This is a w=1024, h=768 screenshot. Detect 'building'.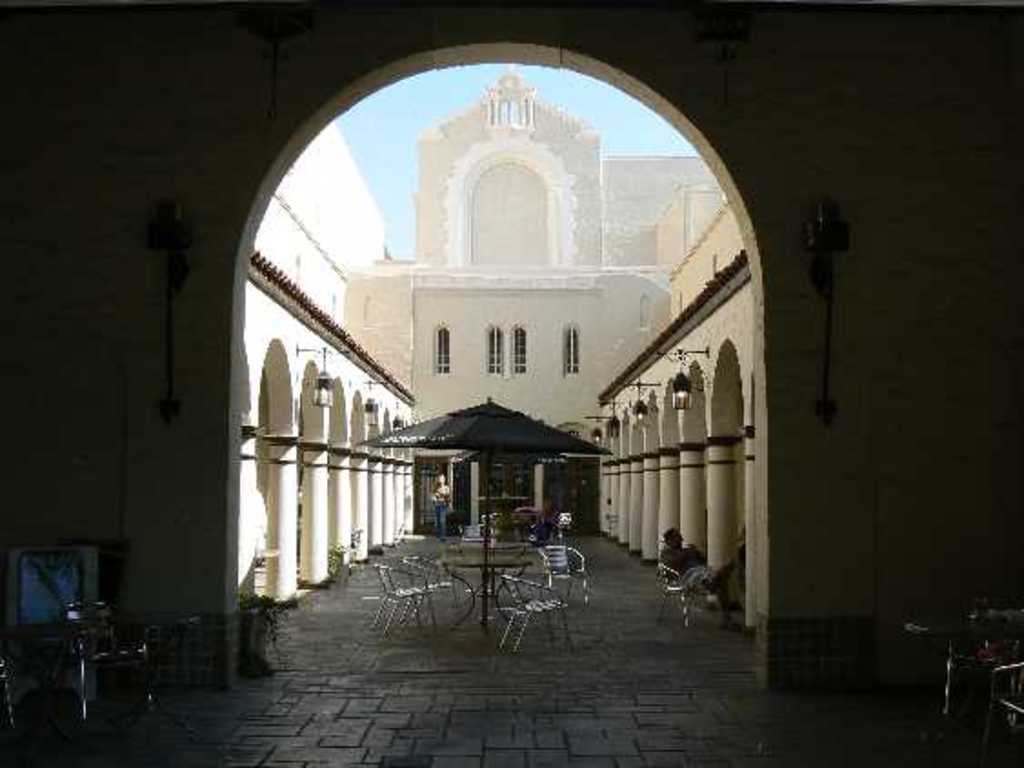
(left=0, top=0, right=1022, bottom=766).
